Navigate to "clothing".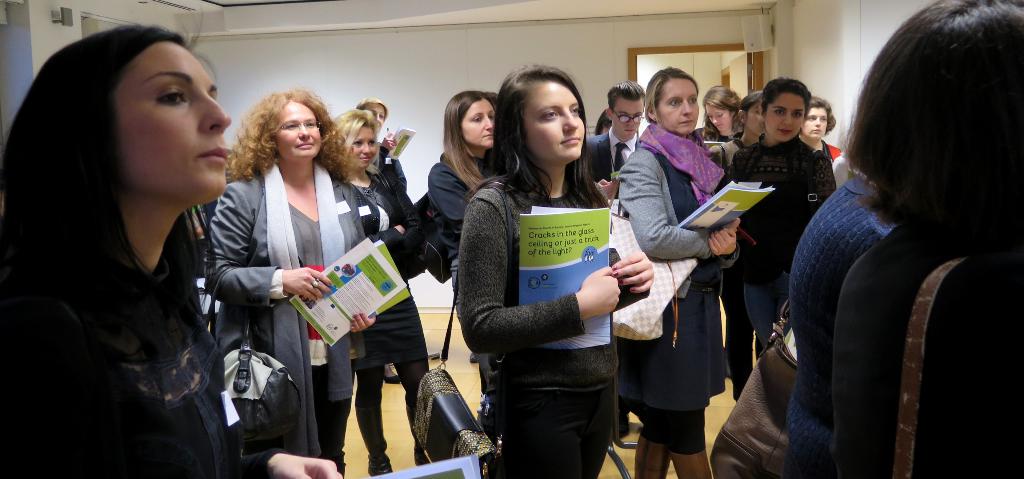
Navigation target: BBox(704, 137, 745, 401).
